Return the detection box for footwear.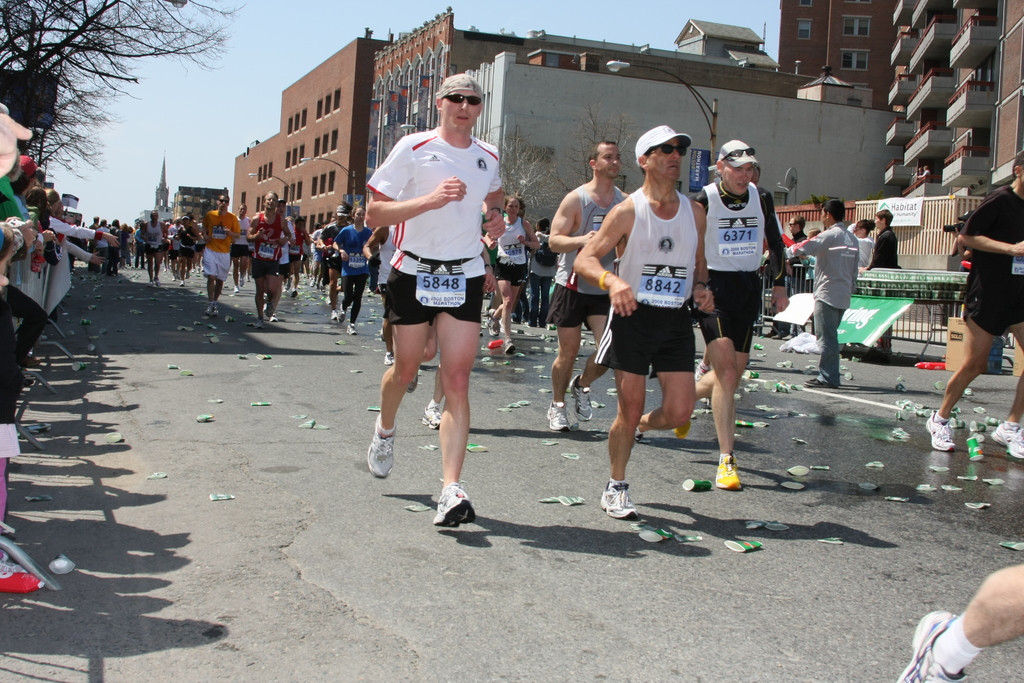
[x1=337, y1=305, x2=348, y2=324].
